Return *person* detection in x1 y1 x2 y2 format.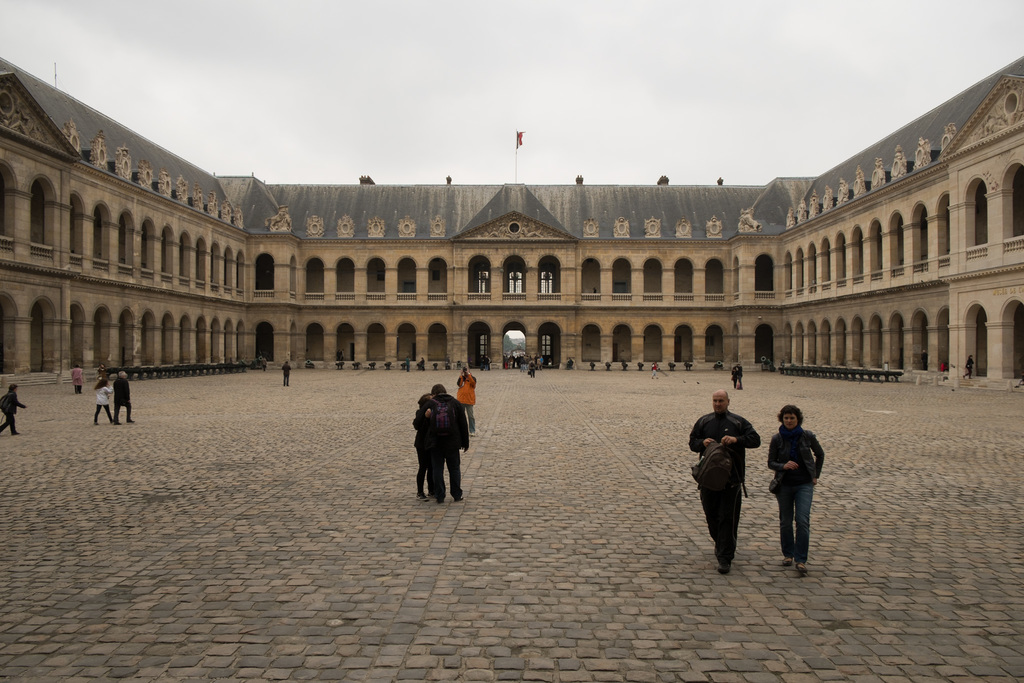
276 359 292 387.
